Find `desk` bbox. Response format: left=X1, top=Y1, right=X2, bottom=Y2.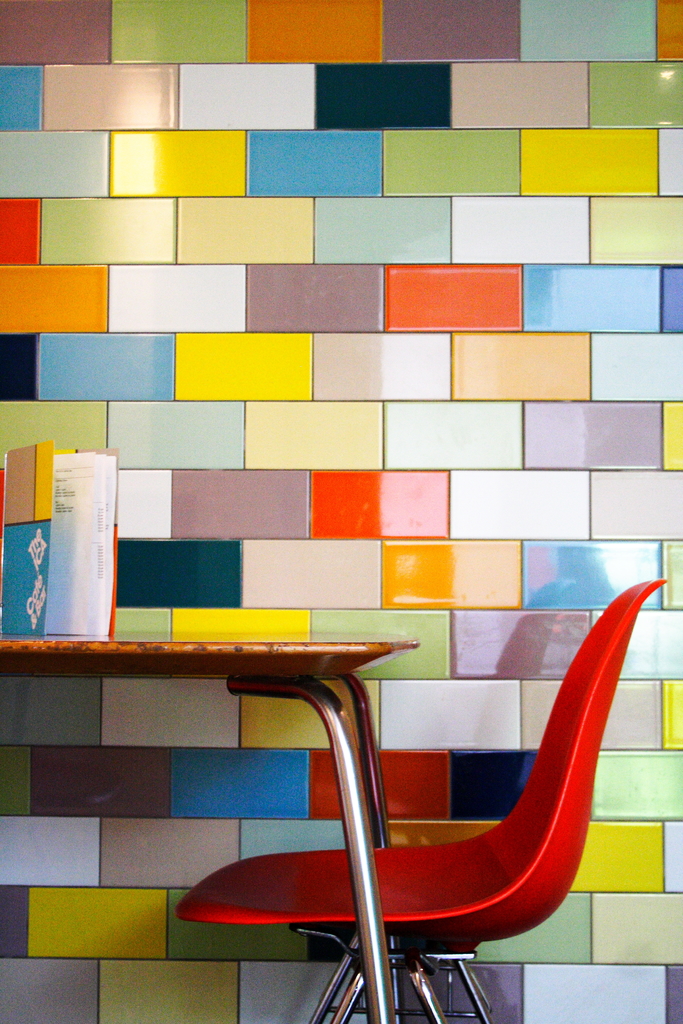
left=0, top=636, right=420, bottom=1023.
